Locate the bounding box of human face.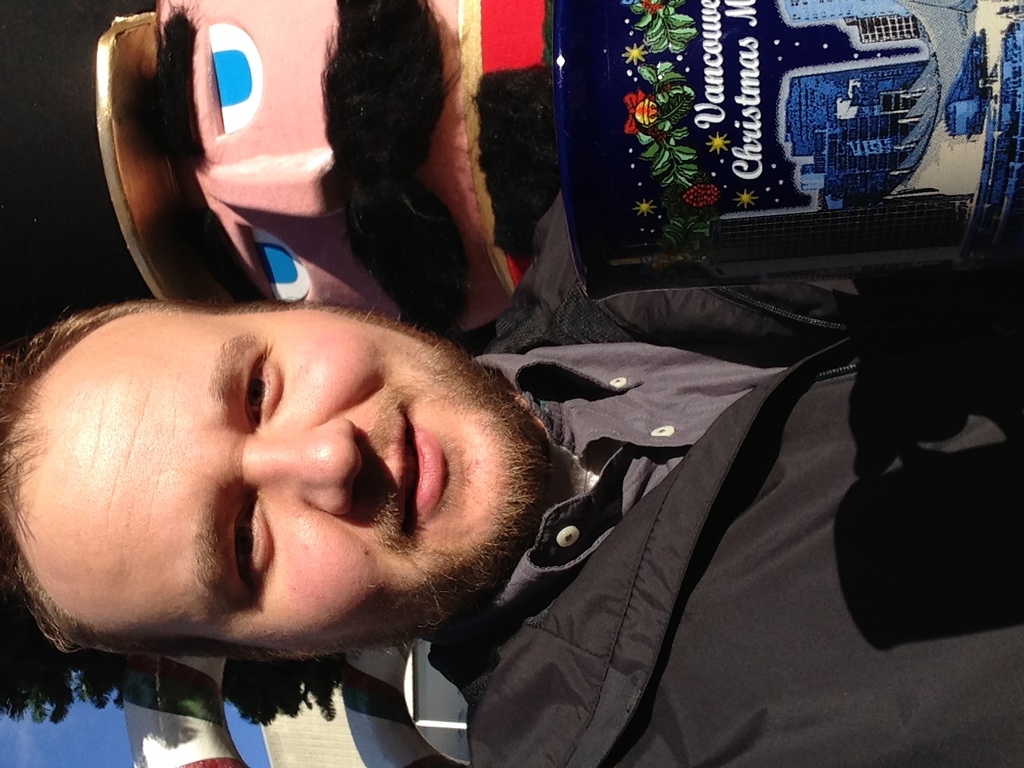
Bounding box: pyautogui.locateOnScreen(185, 0, 483, 307).
